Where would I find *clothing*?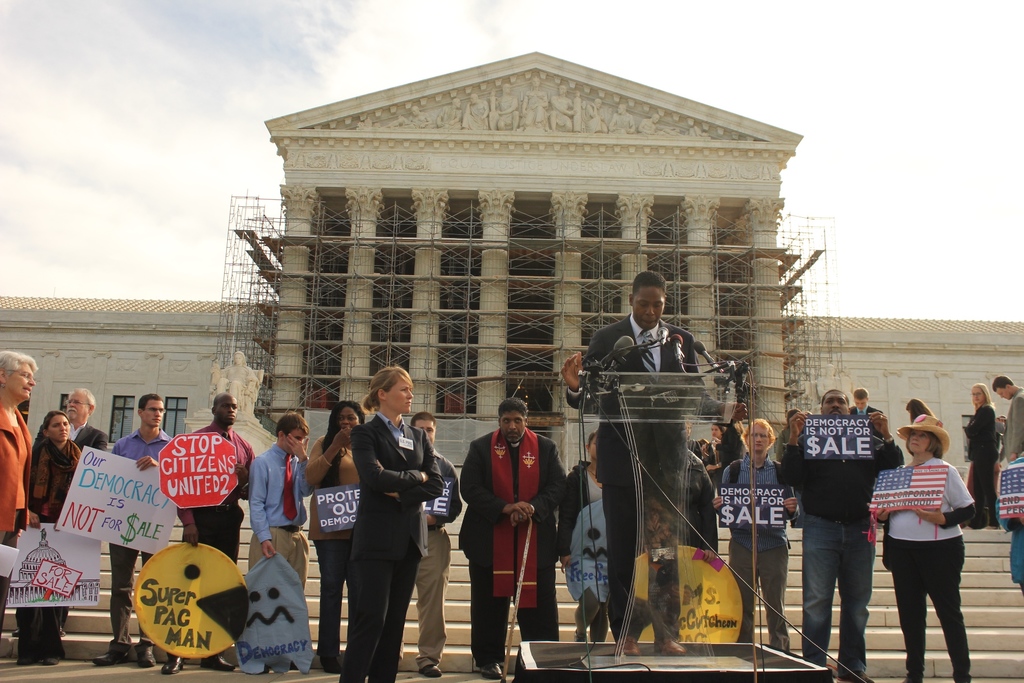
At [x1=963, y1=404, x2=996, y2=523].
